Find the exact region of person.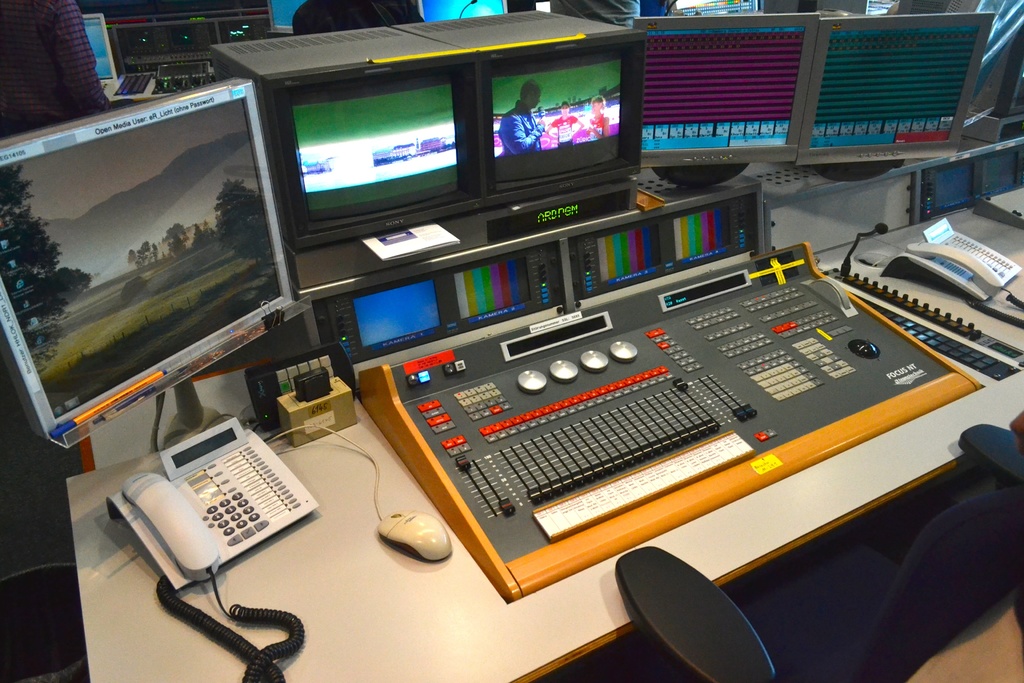
Exact region: [left=546, top=101, right=586, bottom=152].
